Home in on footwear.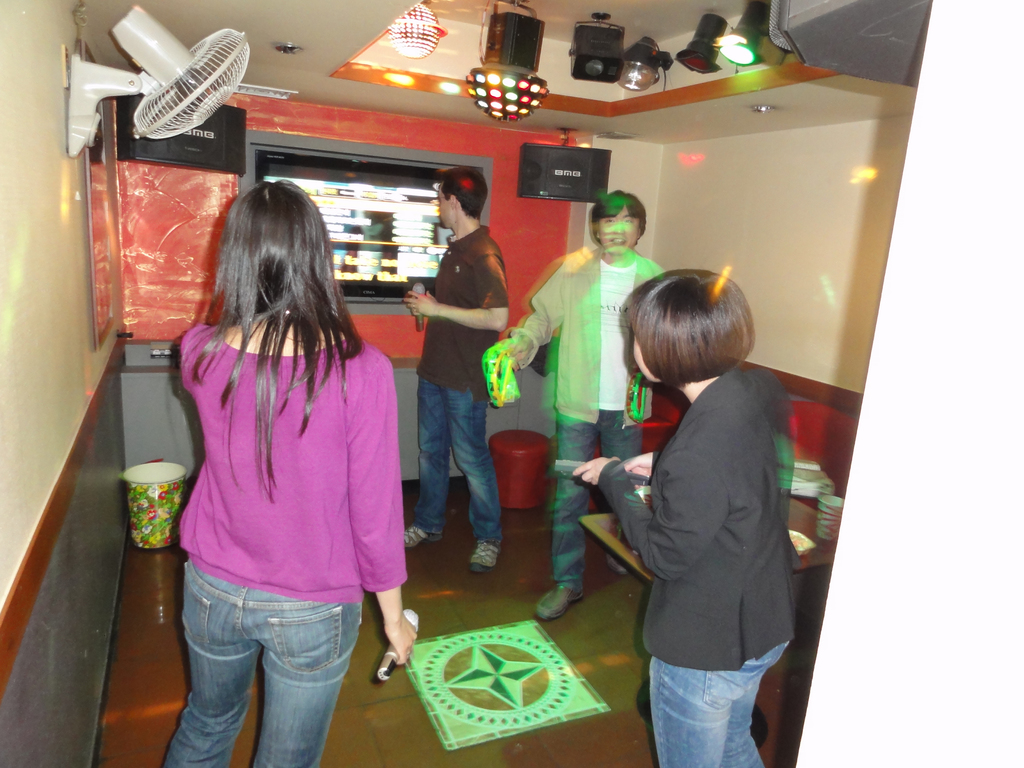
Homed in at box=[403, 525, 440, 546].
